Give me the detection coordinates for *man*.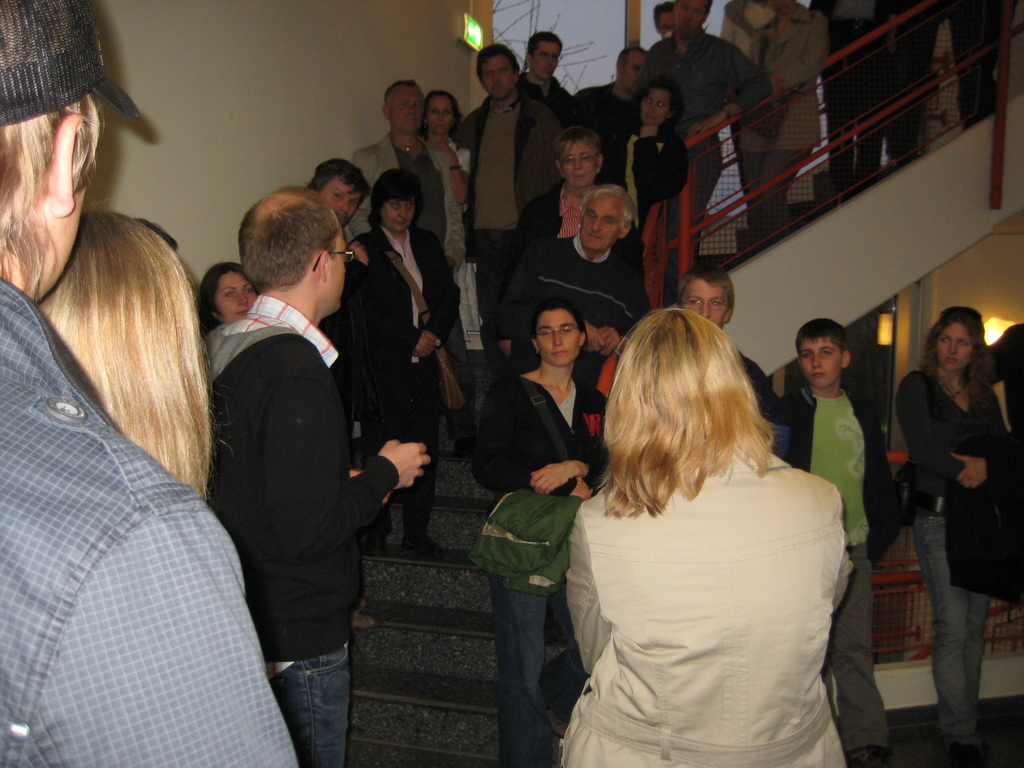
{"left": 561, "top": 44, "right": 643, "bottom": 148}.
